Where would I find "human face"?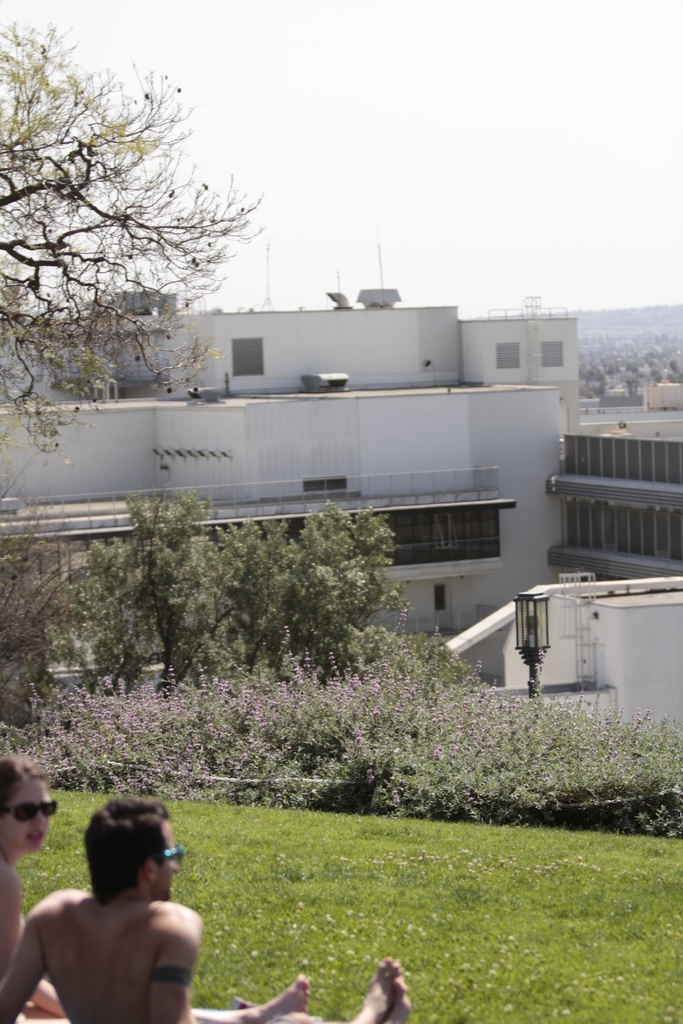
At region(3, 781, 59, 850).
